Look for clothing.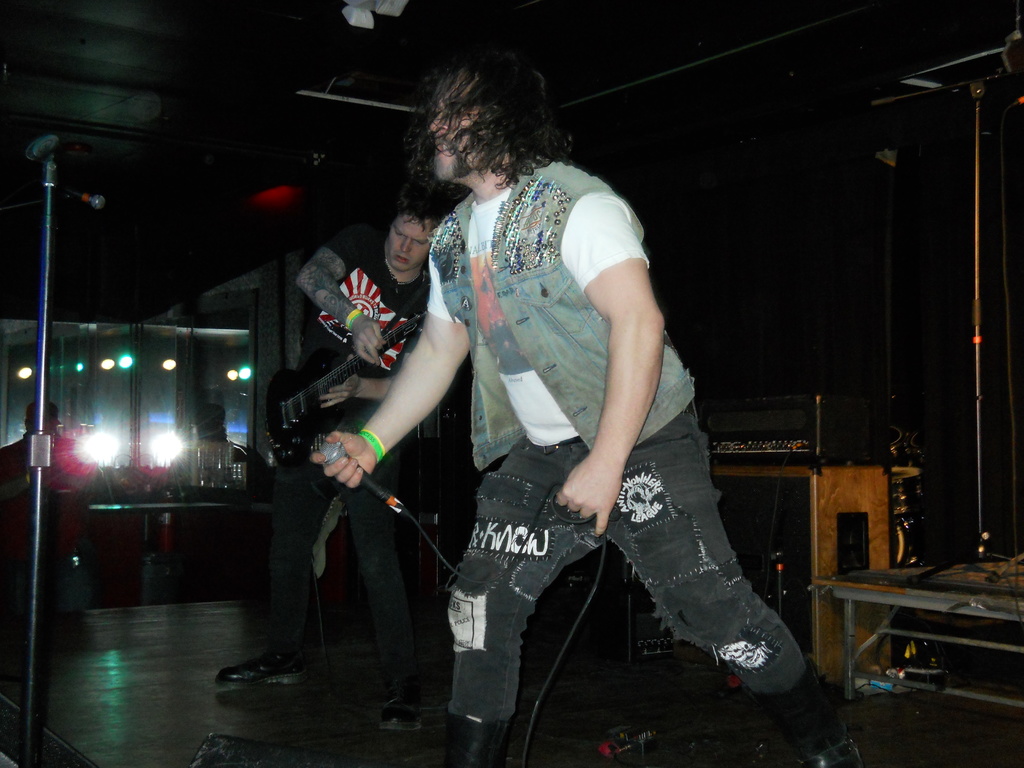
Found: bbox=[419, 151, 845, 767].
